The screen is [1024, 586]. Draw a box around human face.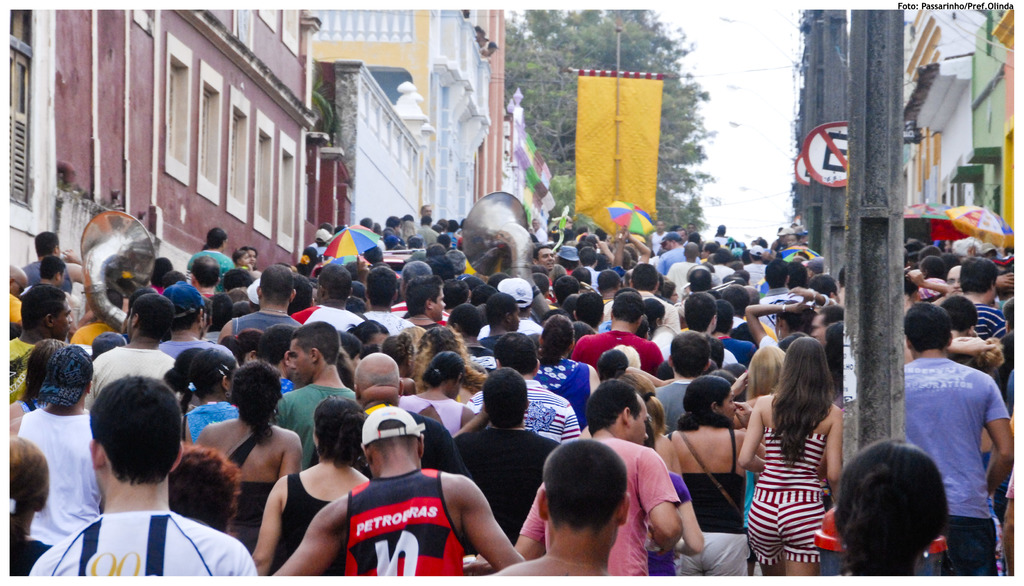
[x1=289, y1=339, x2=316, y2=377].
